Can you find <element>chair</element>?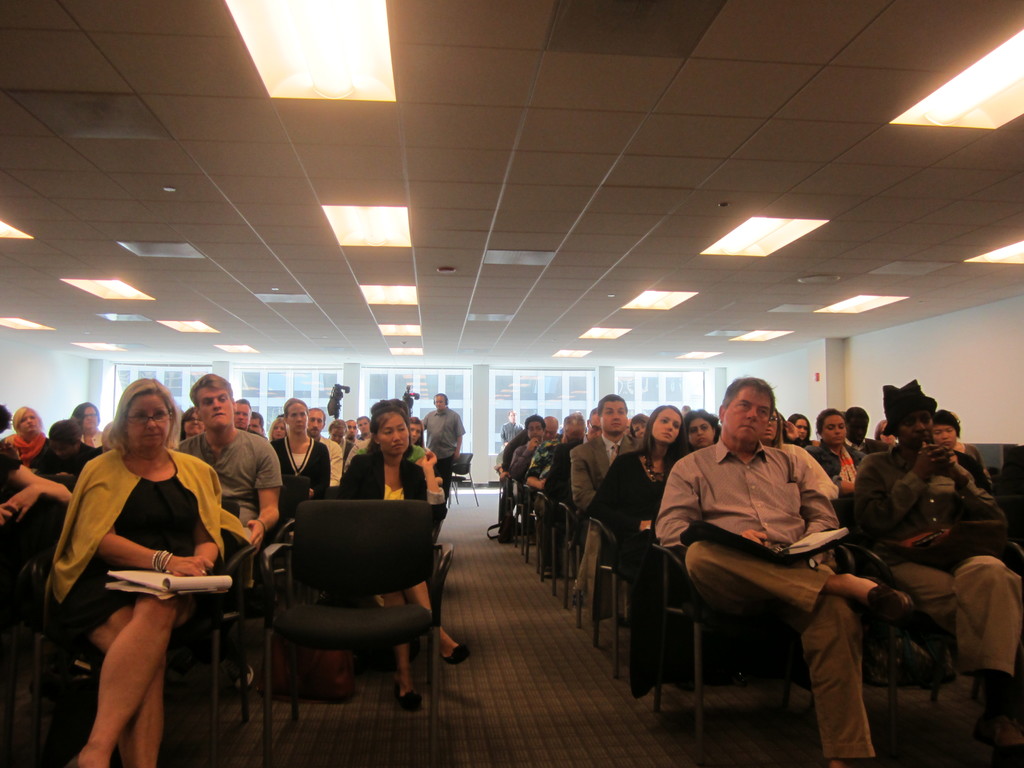
Yes, bounding box: <box>44,505,256,767</box>.
